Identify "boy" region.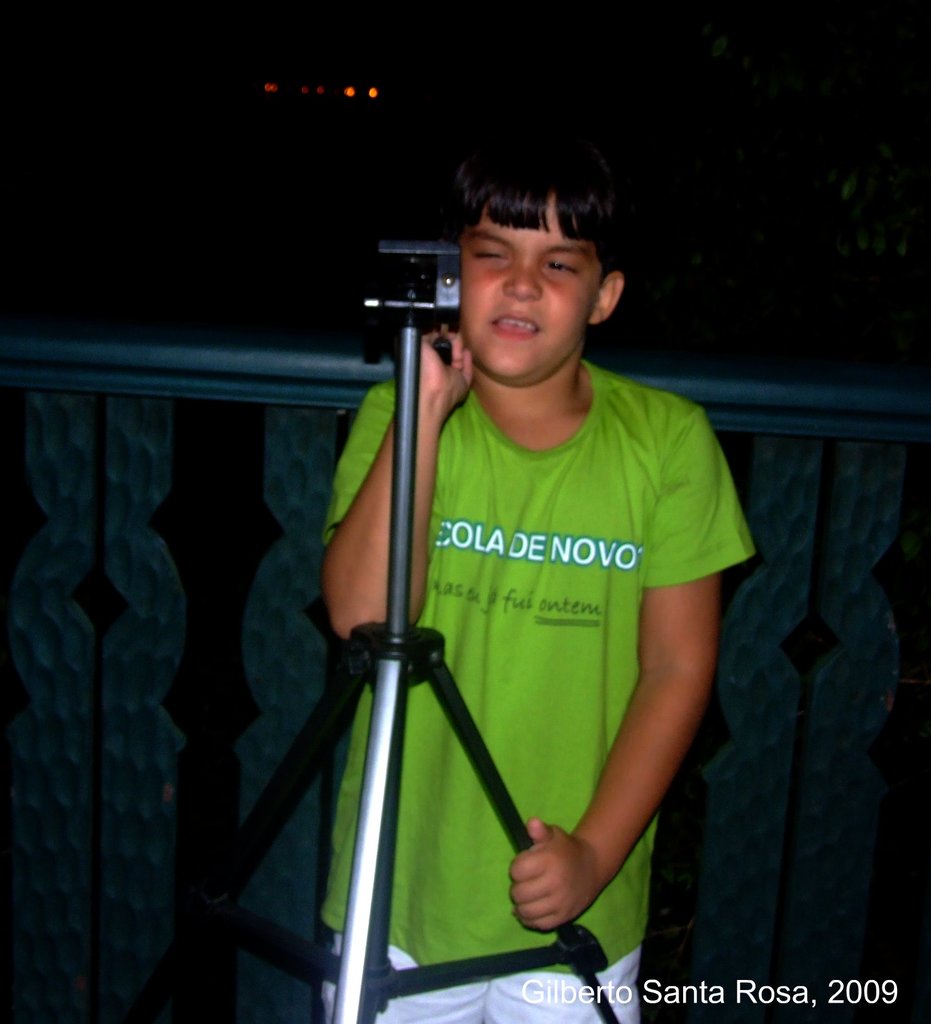
Region: x1=374 y1=138 x2=754 y2=1023.
